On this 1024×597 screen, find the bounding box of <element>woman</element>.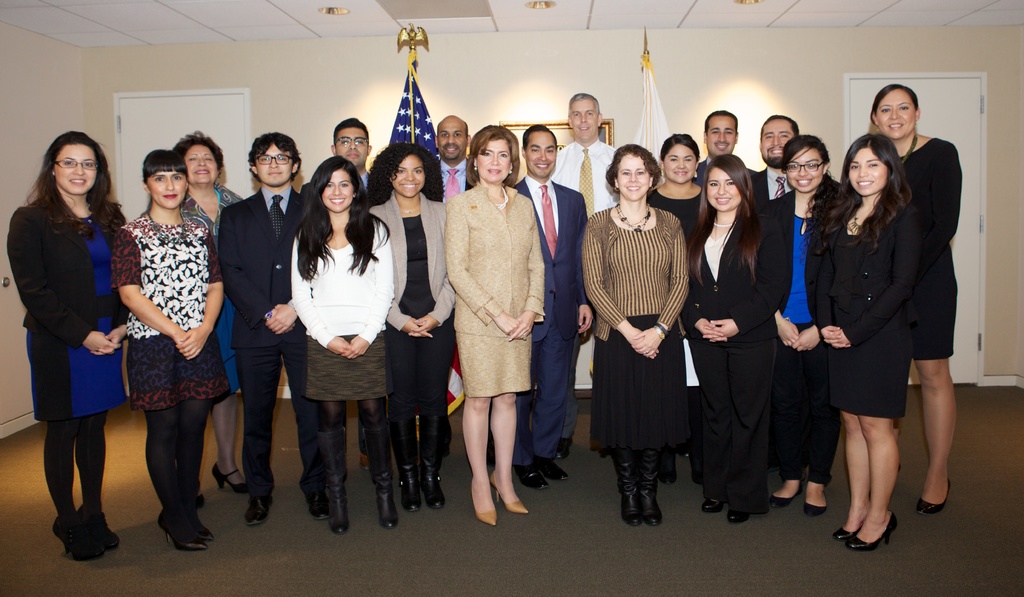
Bounding box: Rect(147, 127, 253, 490).
